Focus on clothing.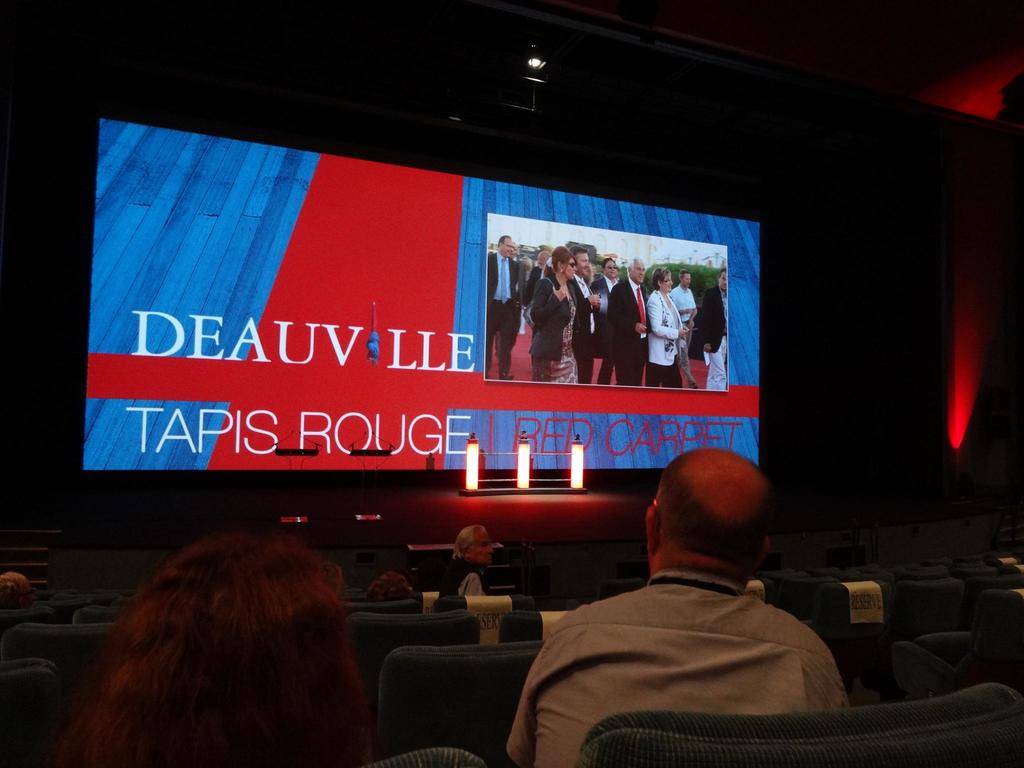
Focused at box=[485, 252, 527, 372].
